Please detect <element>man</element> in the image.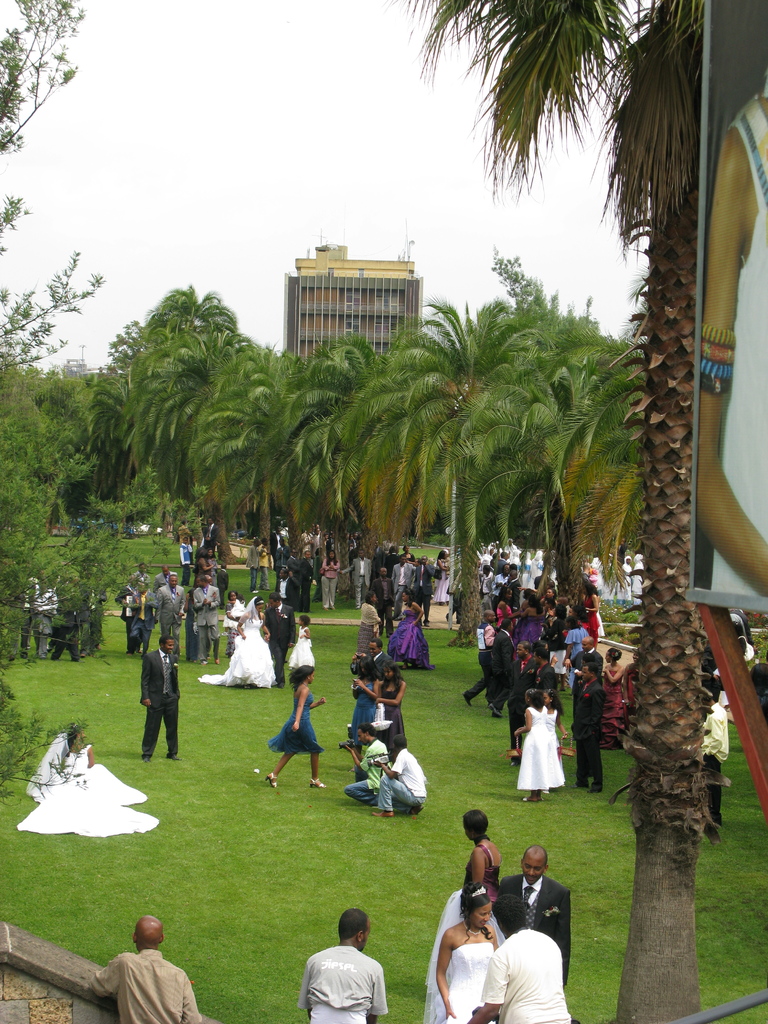
403:543:415:559.
